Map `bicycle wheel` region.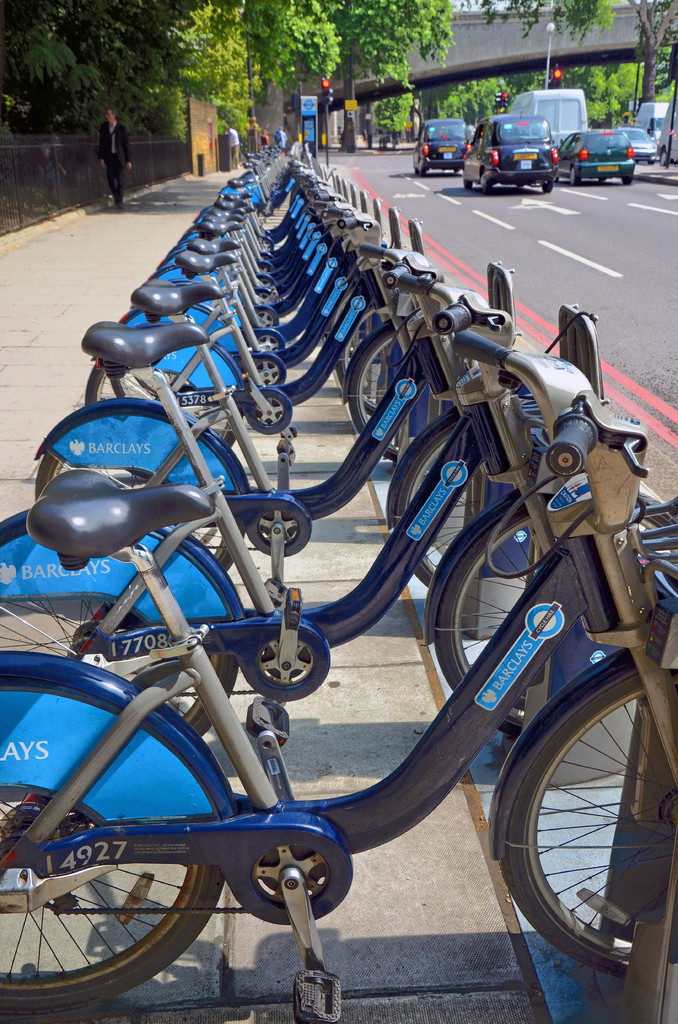
Mapped to detection(32, 451, 242, 573).
